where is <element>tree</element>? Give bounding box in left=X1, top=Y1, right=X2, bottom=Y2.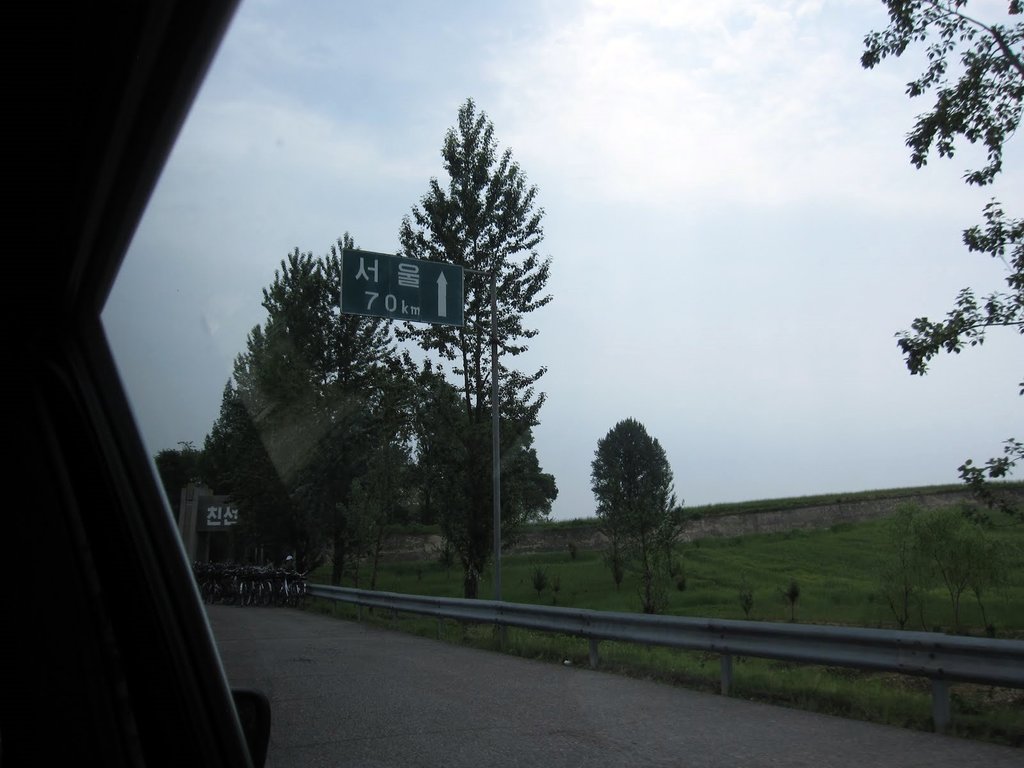
left=406, top=362, right=566, bottom=595.
